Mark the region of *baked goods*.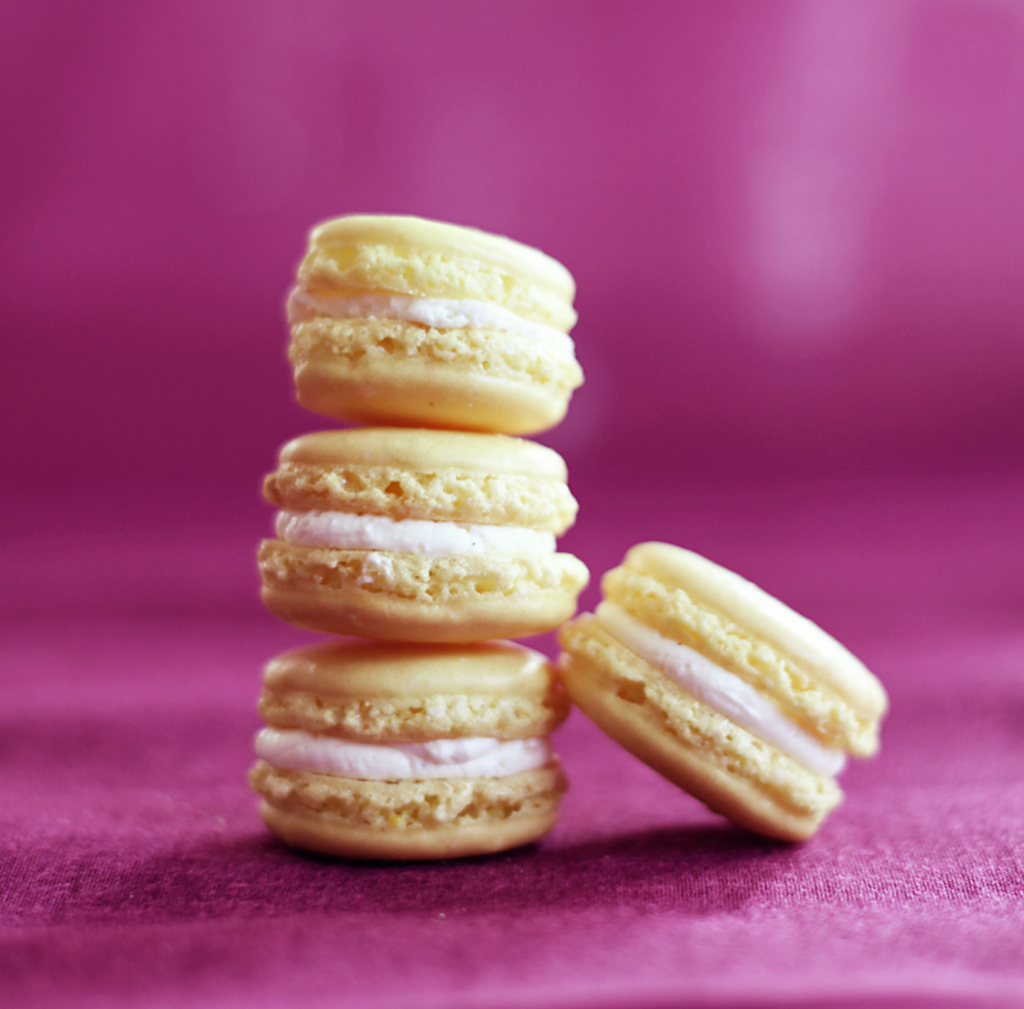
Region: select_region(244, 642, 586, 862).
